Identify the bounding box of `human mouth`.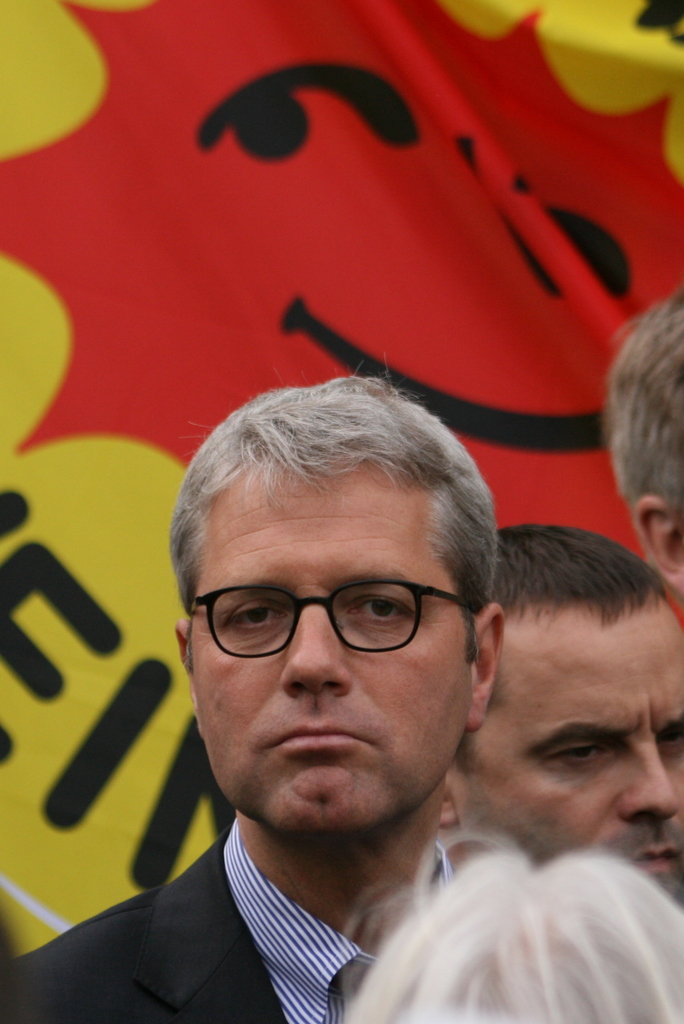
select_region(254, 711, 377, 796).
